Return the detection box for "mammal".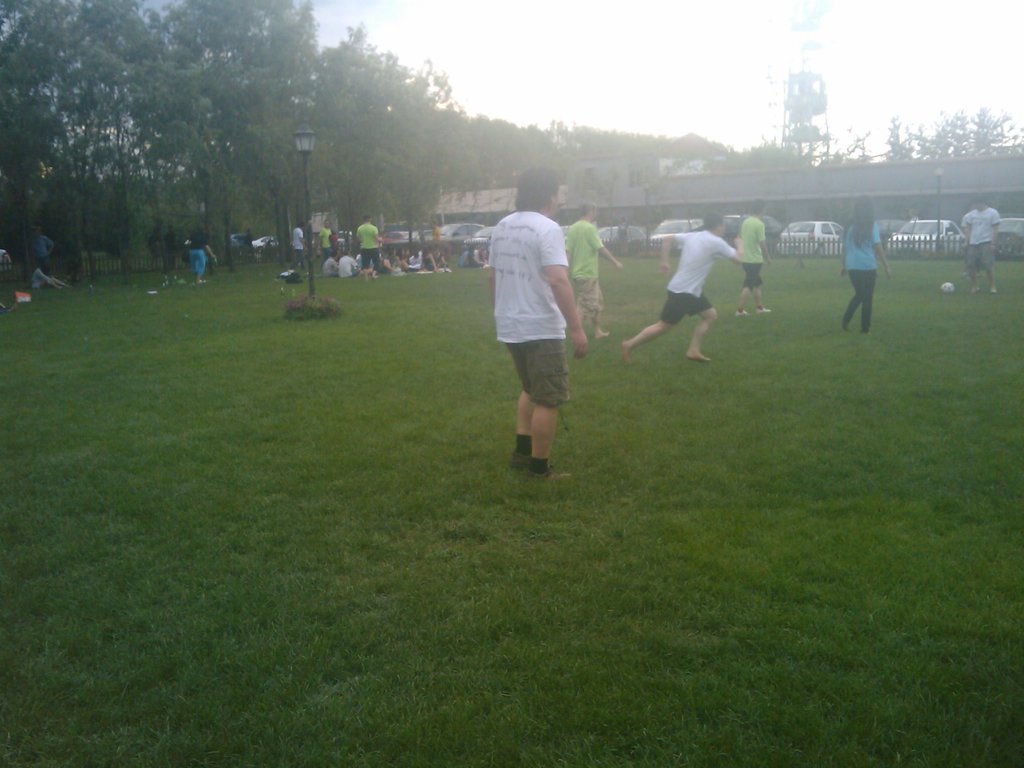
x1=243, y1=227, x2=253, y2=257.
